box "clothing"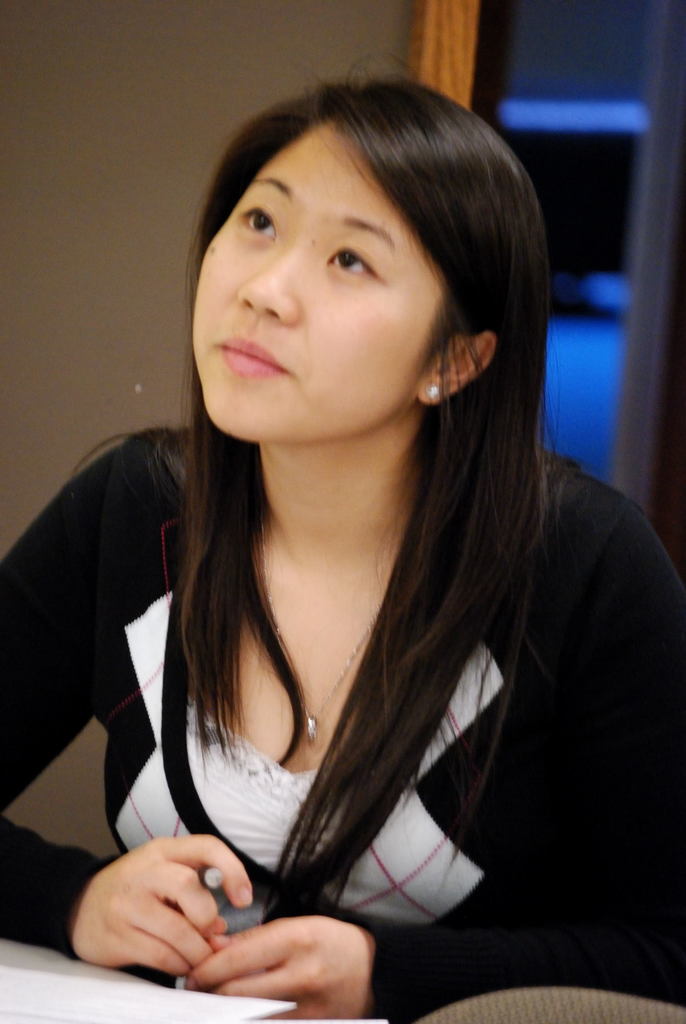
0, 419, 685, 1023
